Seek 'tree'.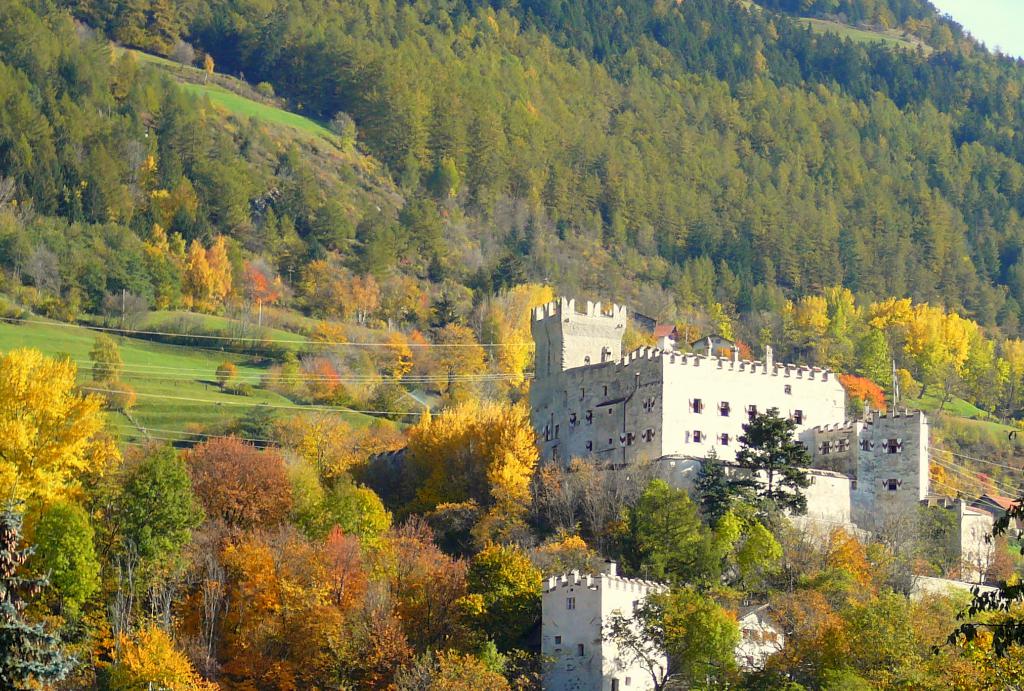
(211, 297, 261, 354).
